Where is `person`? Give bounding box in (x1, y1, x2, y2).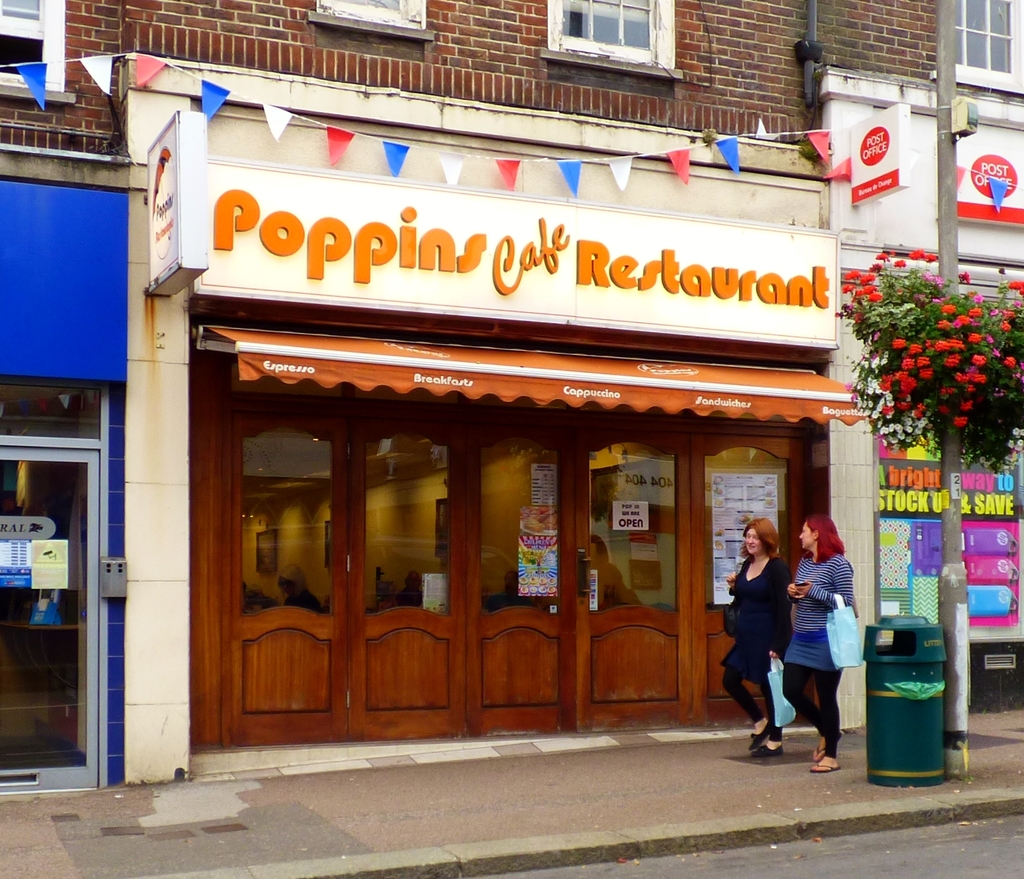
(781, 512, 851, 775).
